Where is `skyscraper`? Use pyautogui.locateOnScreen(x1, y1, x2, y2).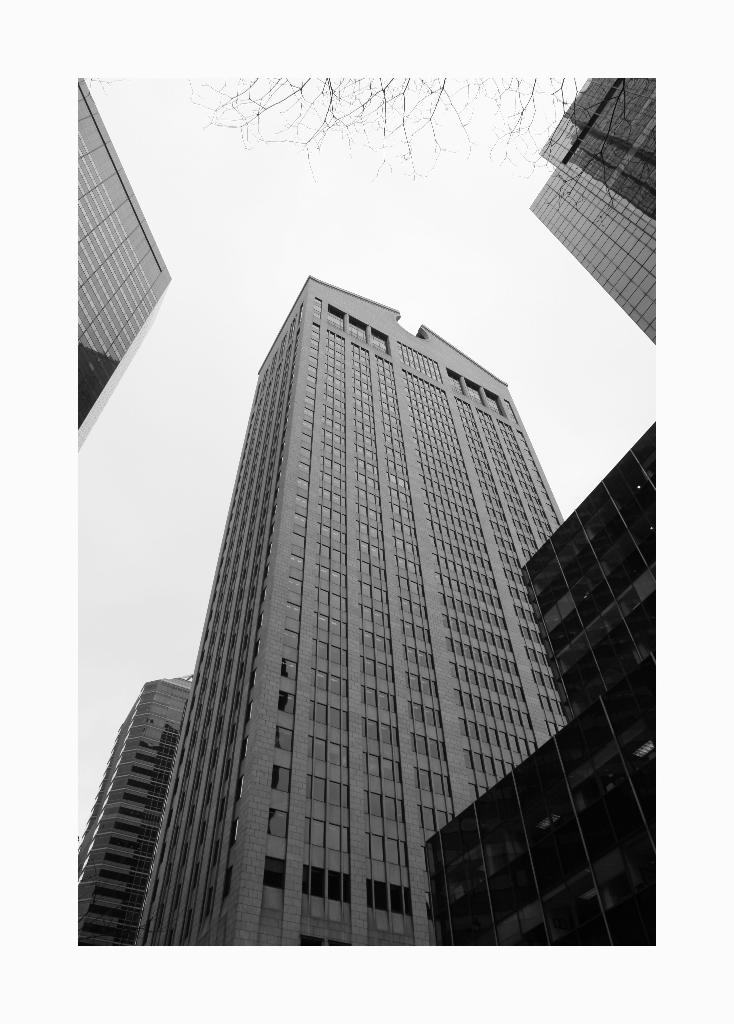
pyautogui.locateOnScreen(79, 675, 193, 948).
